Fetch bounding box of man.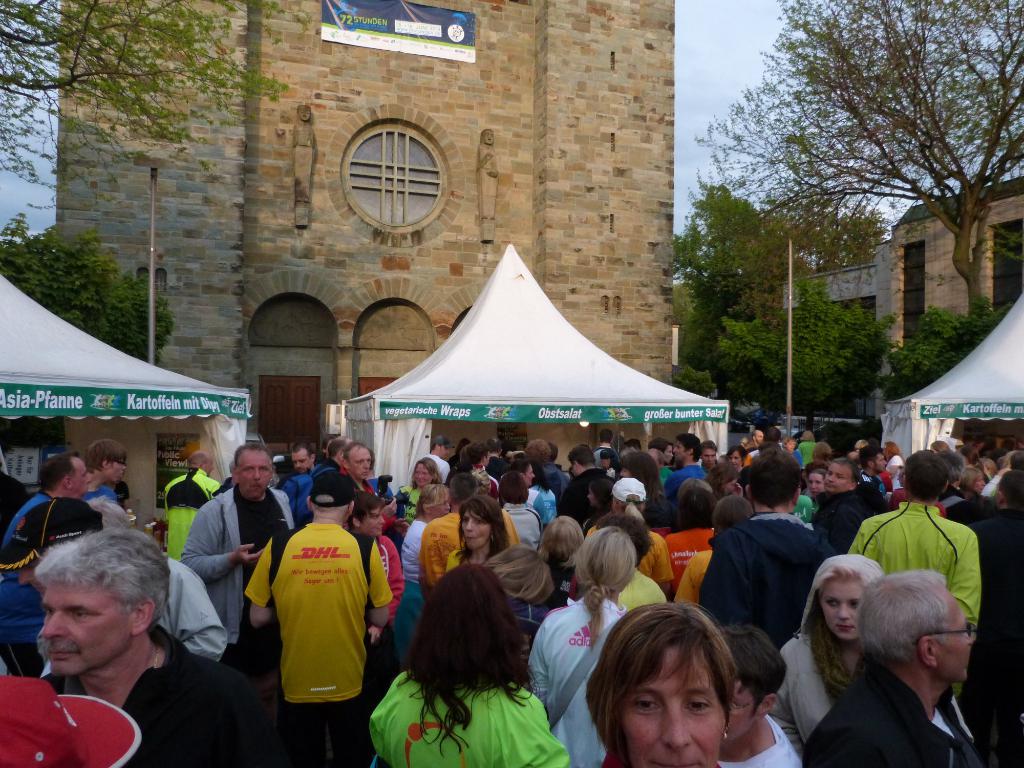
Bbox: {"x1": 0, "y1": 451, "x2": 93, "y2": 678}.
